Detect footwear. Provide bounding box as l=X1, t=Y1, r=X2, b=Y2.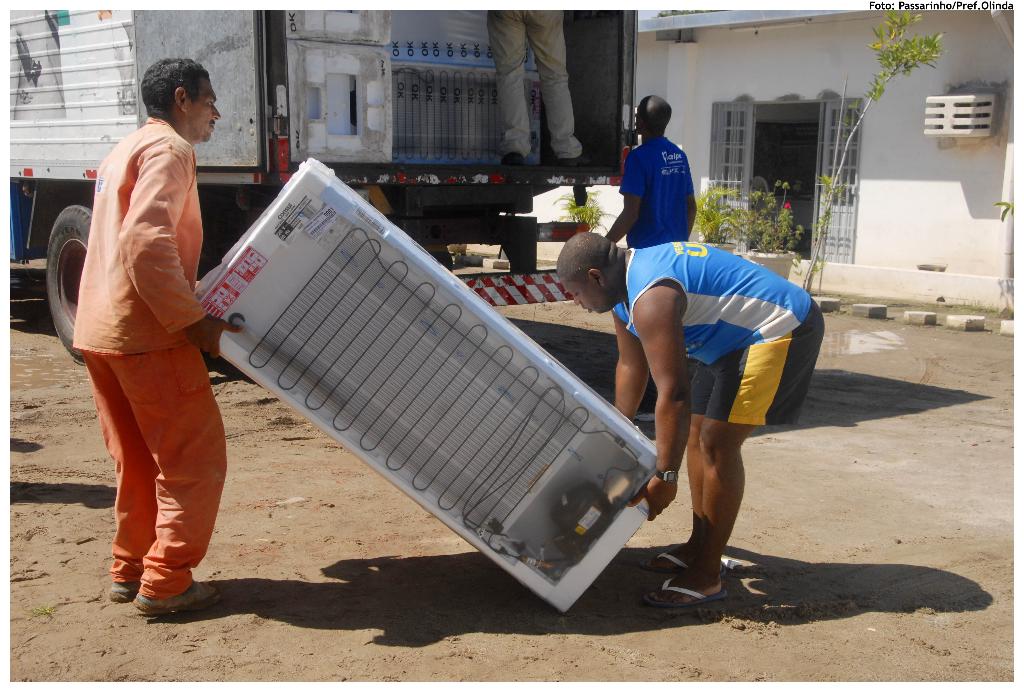
l=106, t=574, r=143, b=603.
